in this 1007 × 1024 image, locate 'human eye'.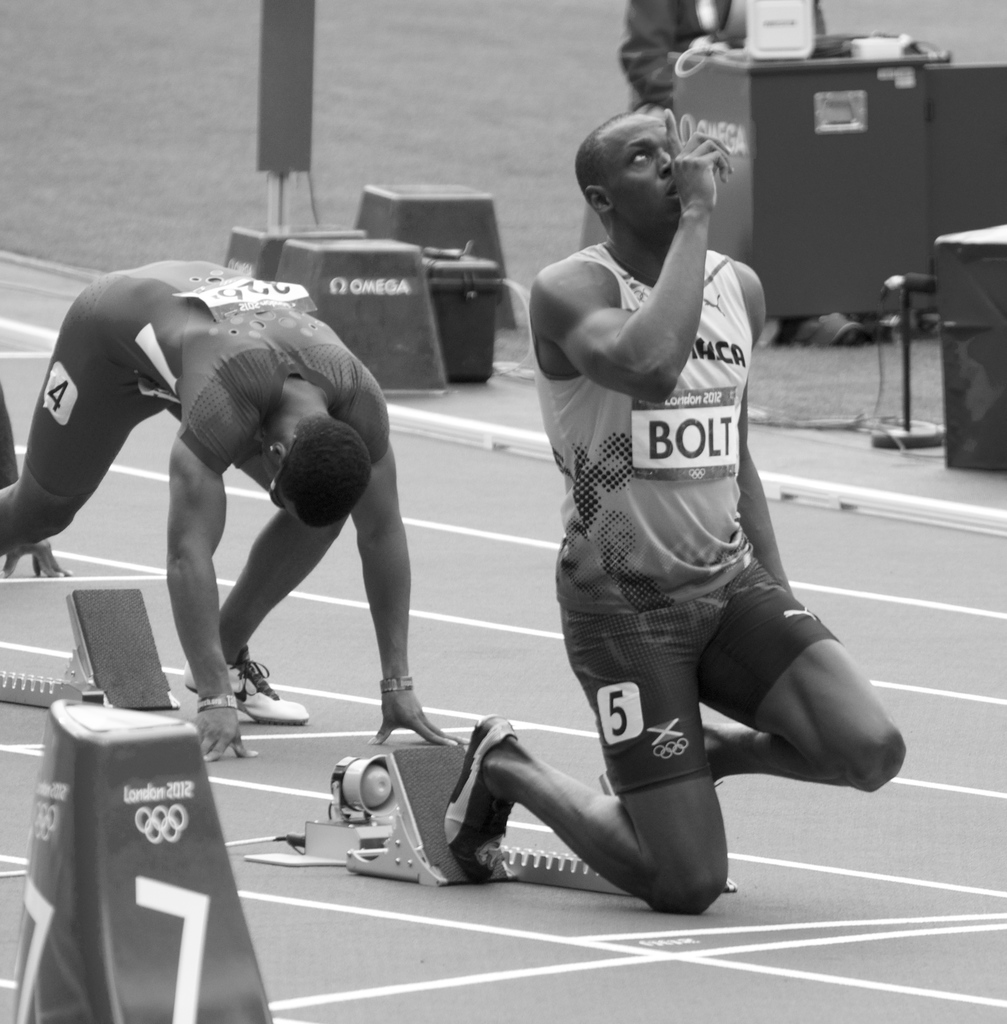
Bounding box: (628, 145, 651, 163).
